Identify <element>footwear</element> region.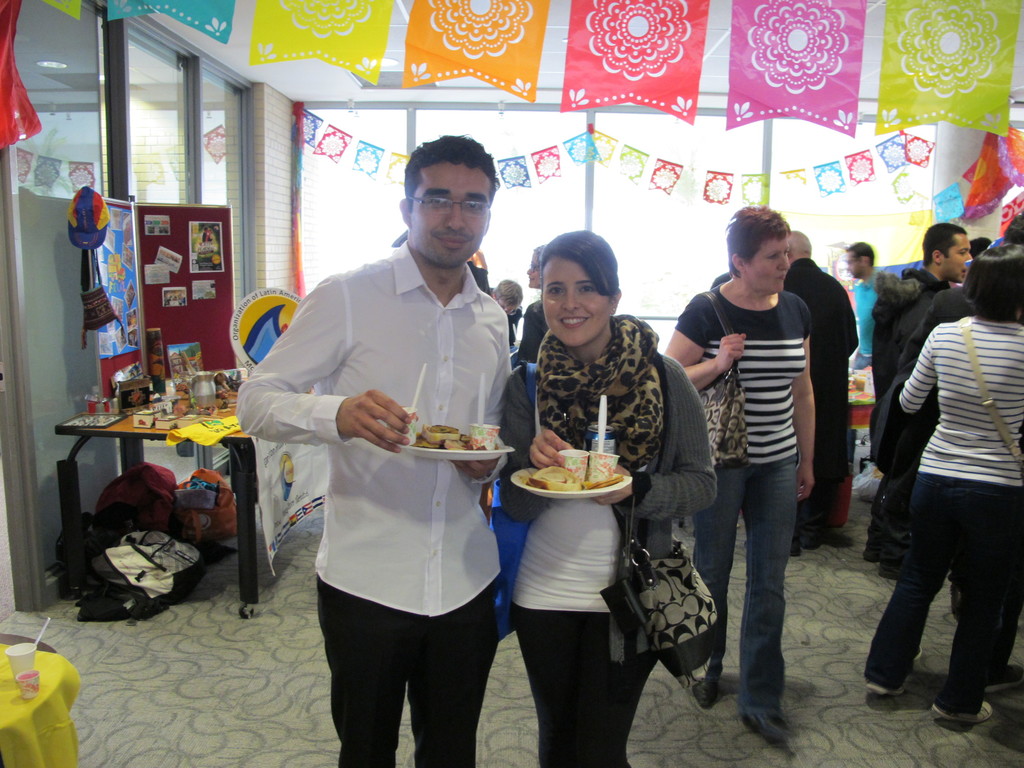
Region: BBox(932, 693, 996, 728).
